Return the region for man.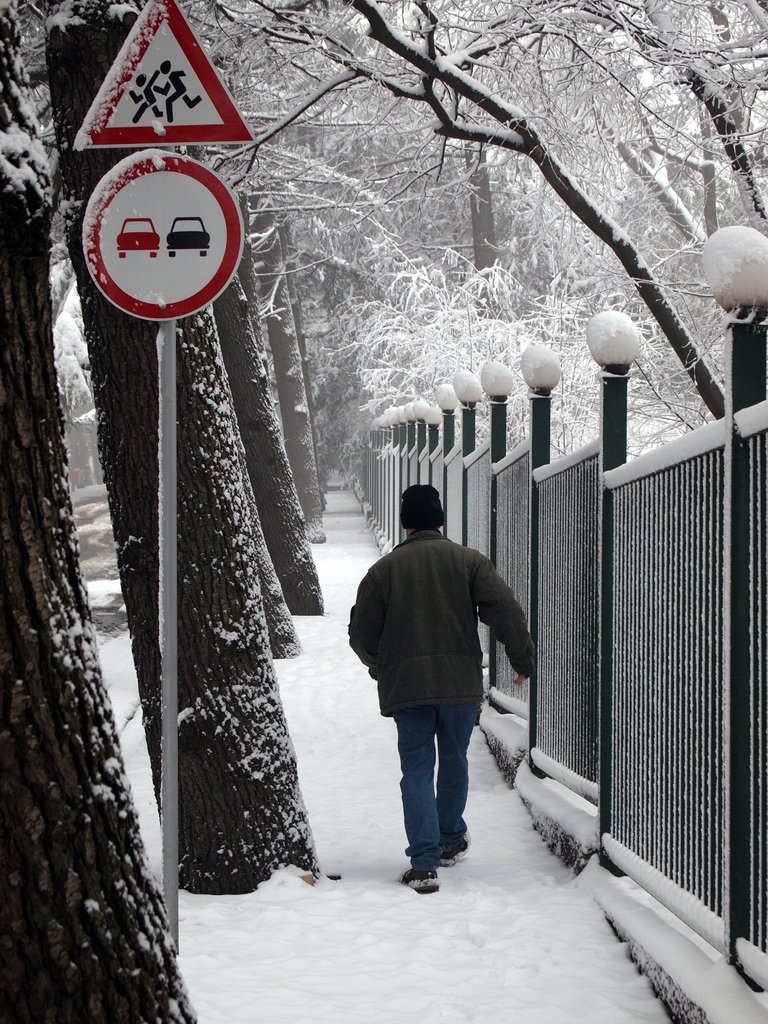
(360,495,522,915).
